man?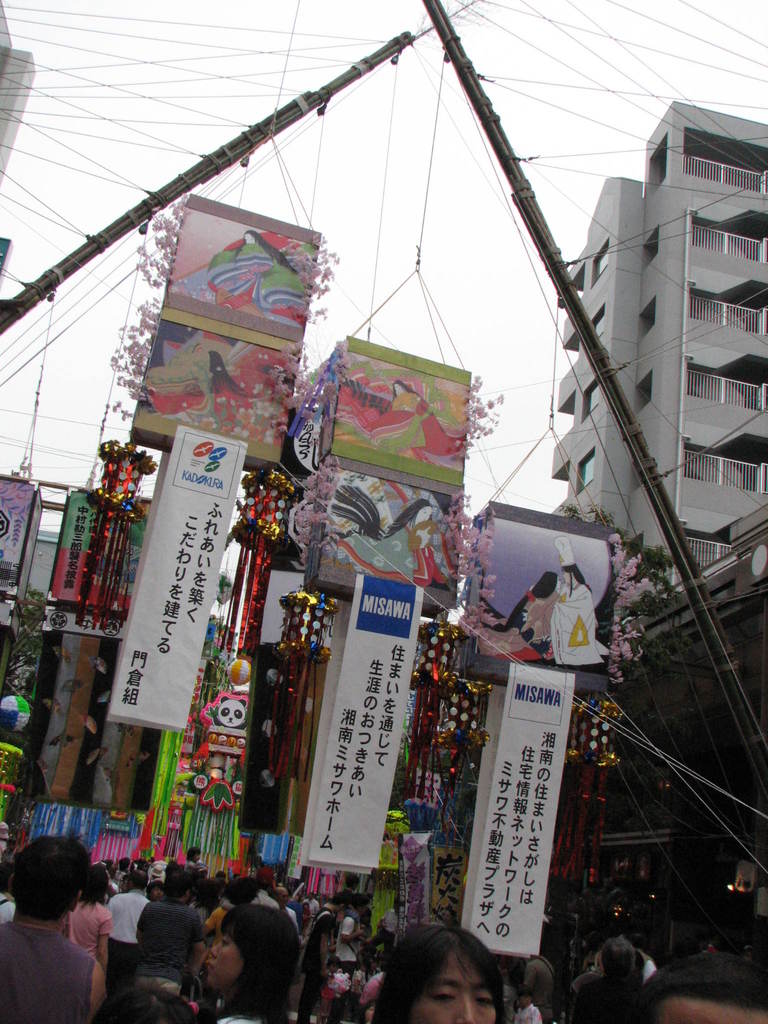
box(644, 951, 767, 1023)
